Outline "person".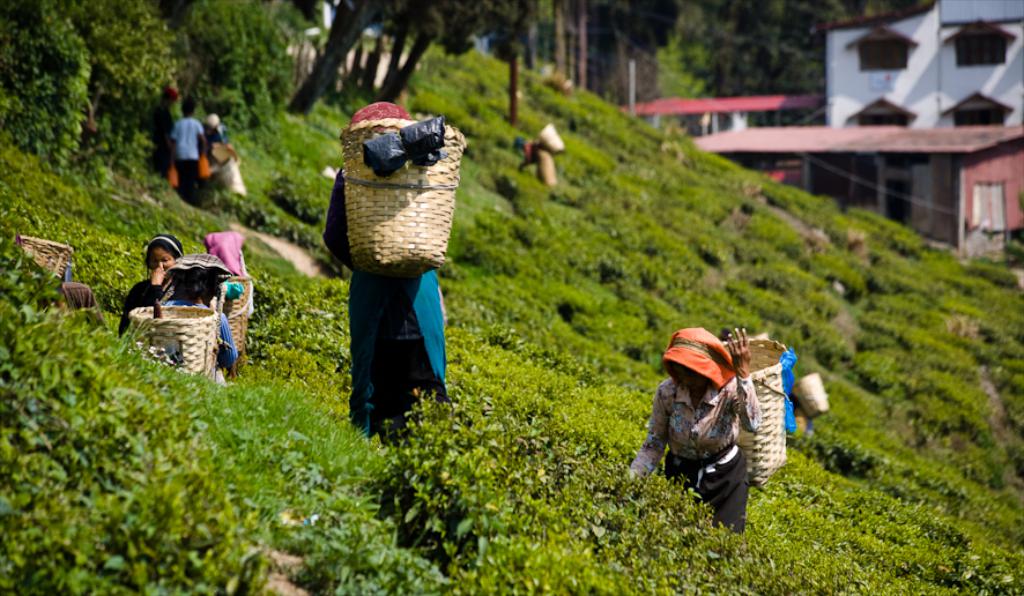
Outline: select_region(156, 260, 233, 388).
